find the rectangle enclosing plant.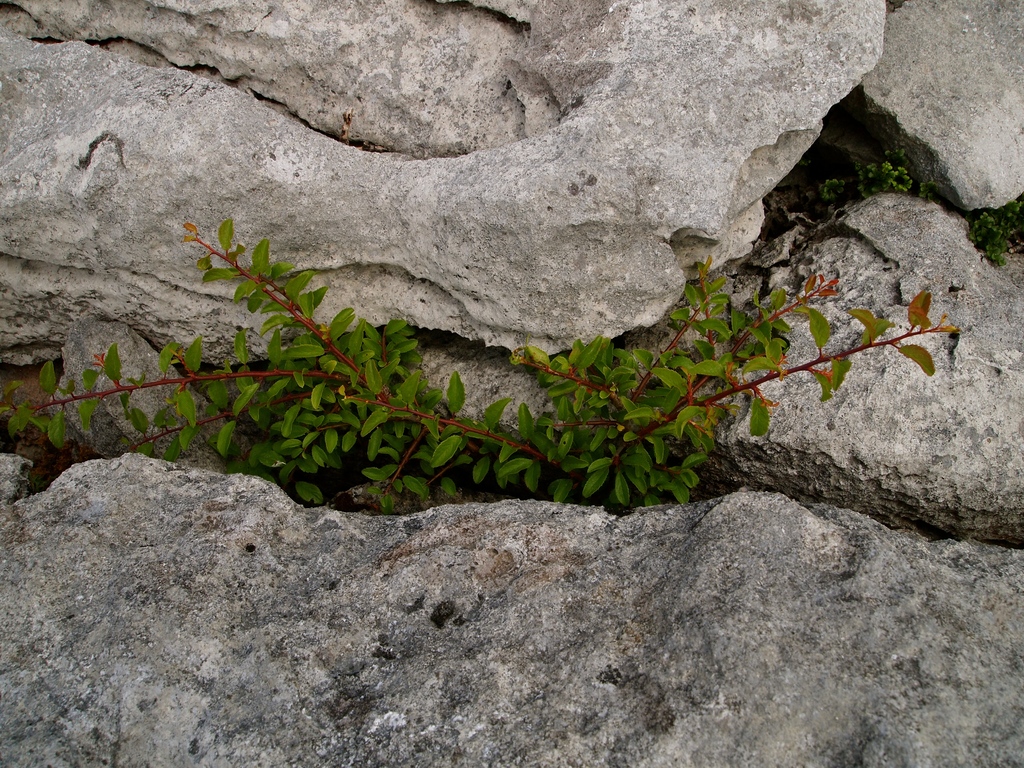
[left=0, top=218, right=963, bottom=516].
